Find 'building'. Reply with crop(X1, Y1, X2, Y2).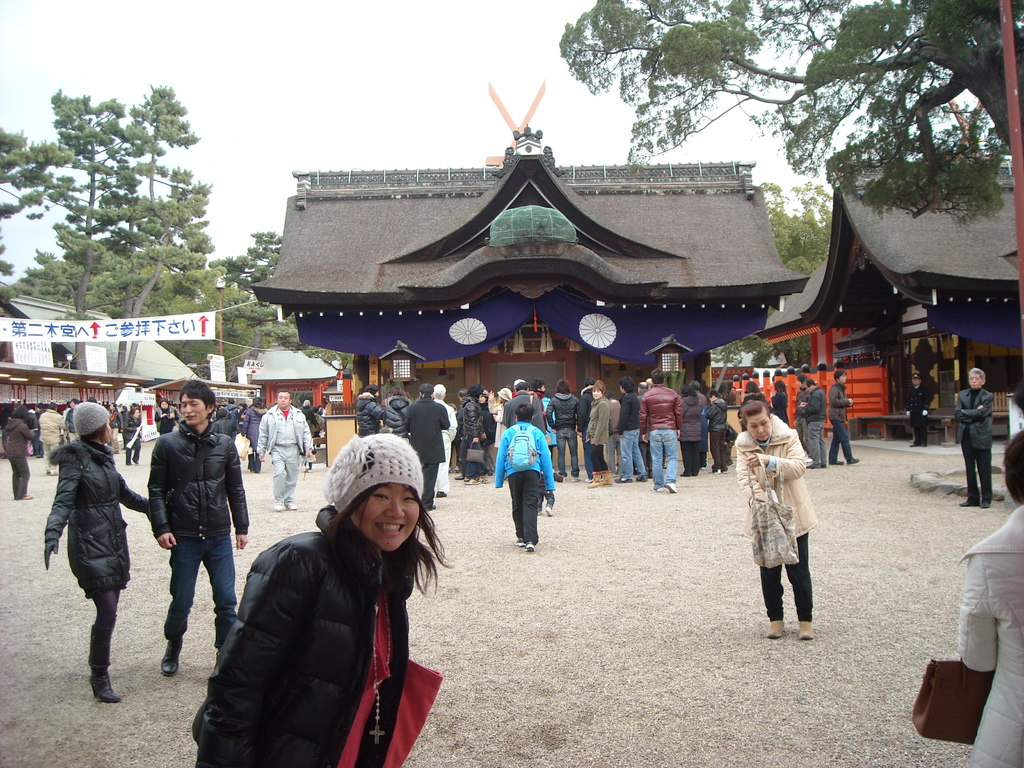
crop(765, 151, 1017, 446).
